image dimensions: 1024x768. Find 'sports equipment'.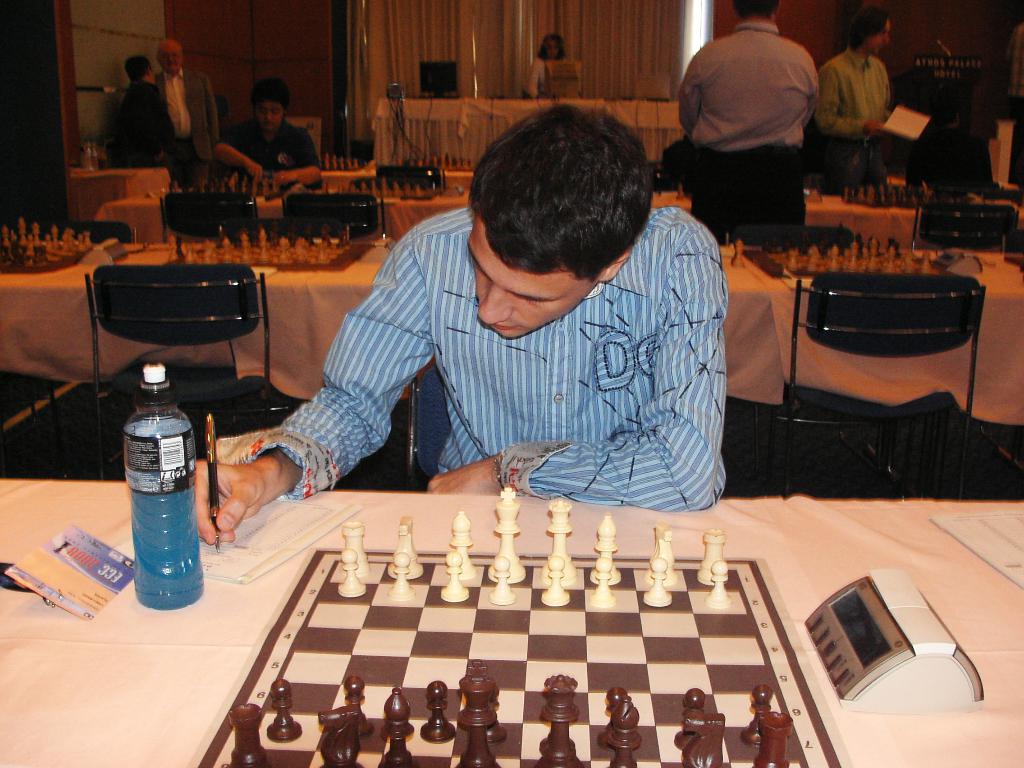
crop(676, 184, 687, 203).
